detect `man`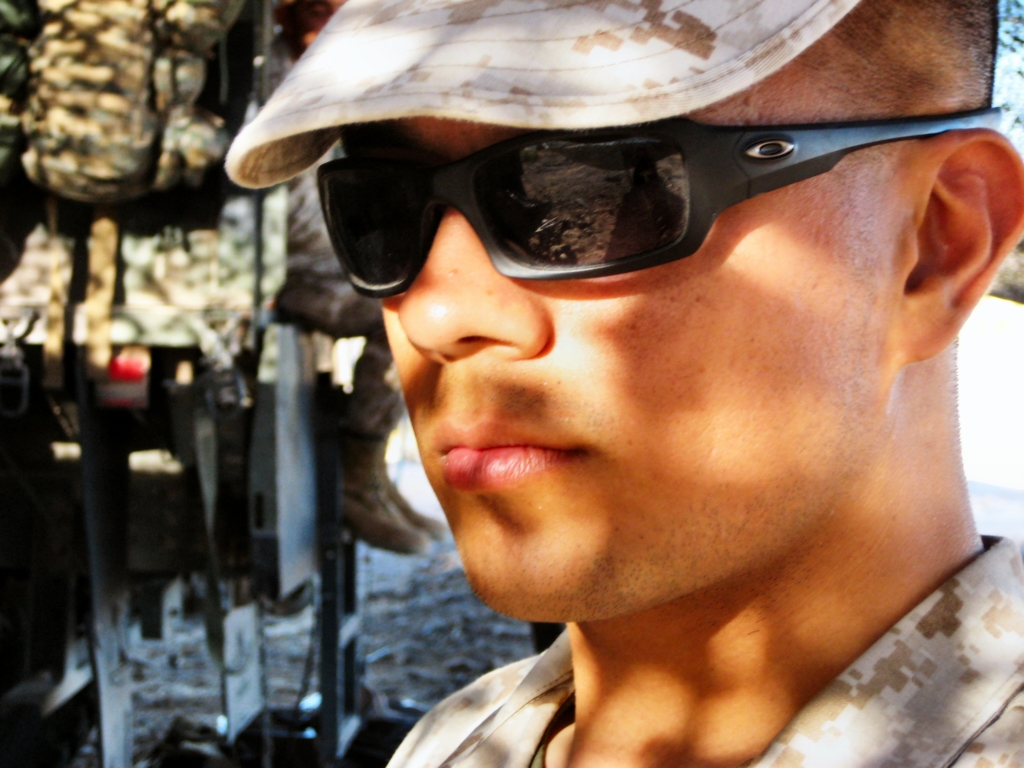
select_region(164, 38, 1023, 762)
